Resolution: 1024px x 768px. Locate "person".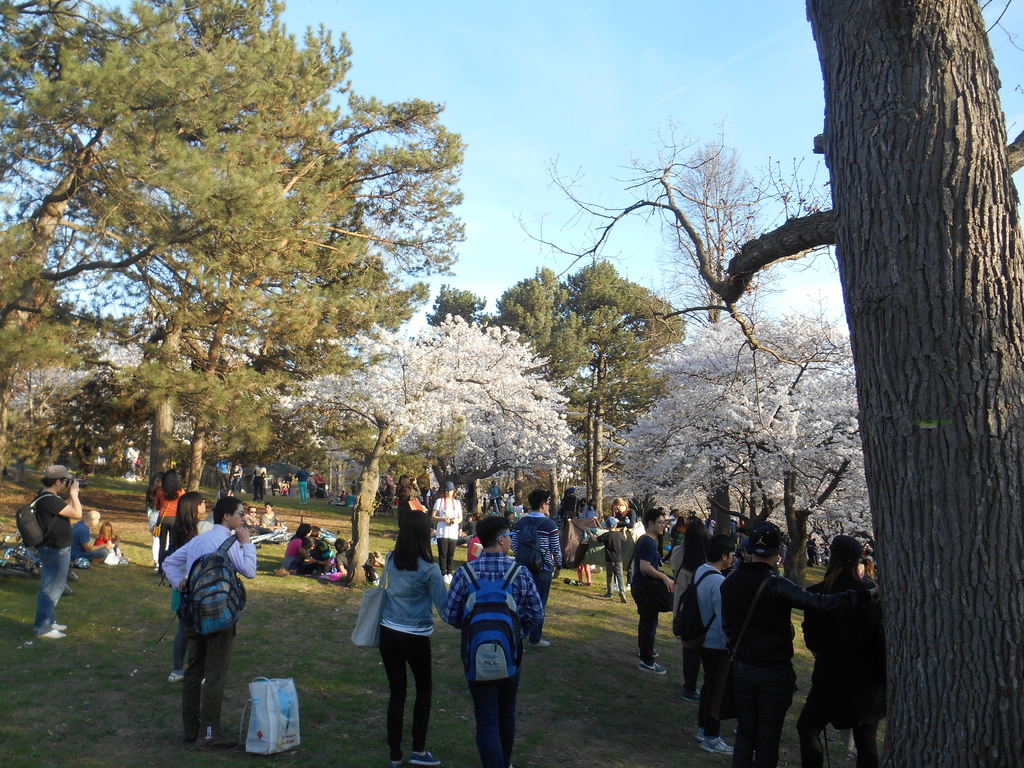
{"x1": 23, "y1": 460, "x2": 88, "y2": 641}.
